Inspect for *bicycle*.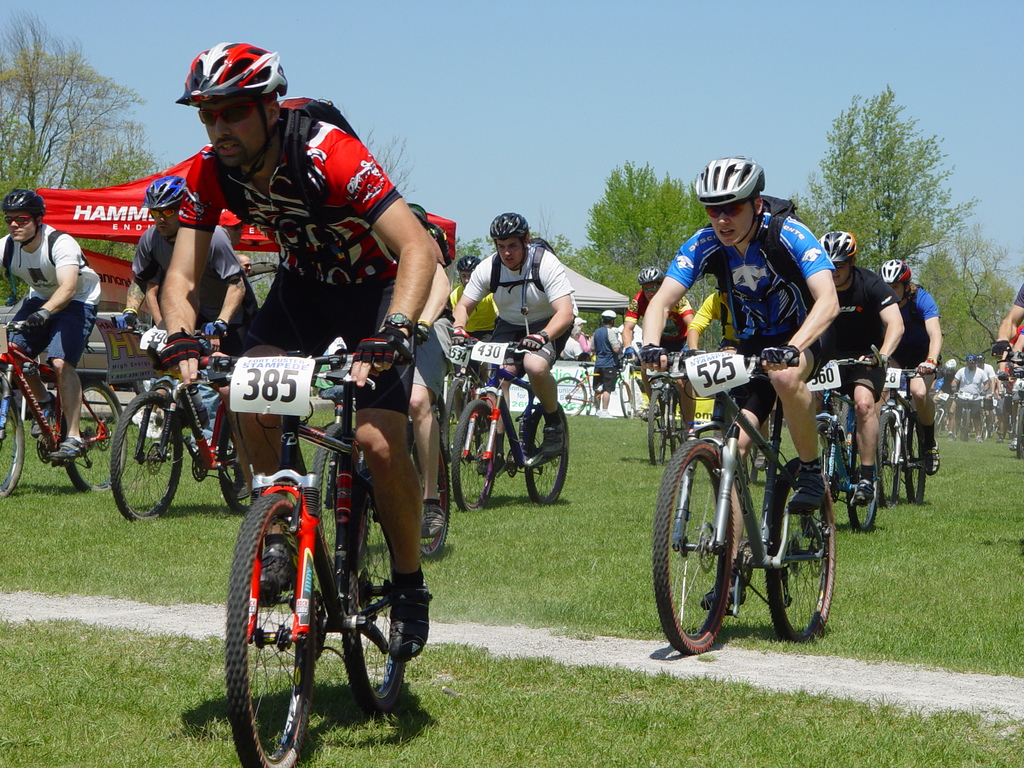
Inspection: [x1=651, y1=339, x2=845, y2=655].
